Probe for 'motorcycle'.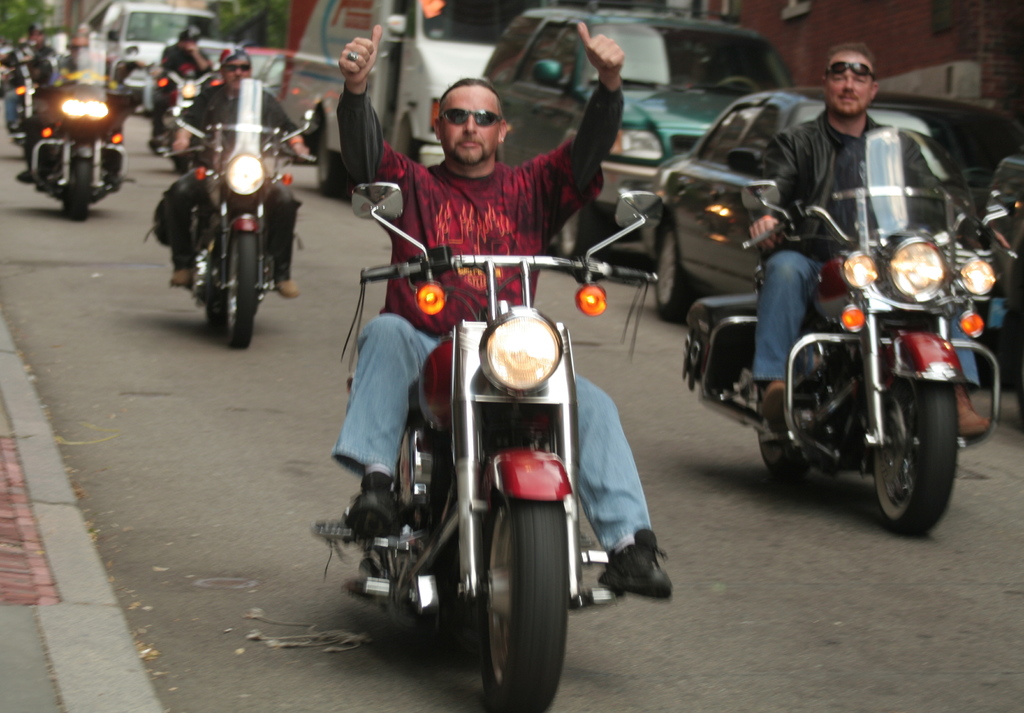
Probe result: {"x1": 20, "y1": 49, "x2": 132, "y2": 216}.
